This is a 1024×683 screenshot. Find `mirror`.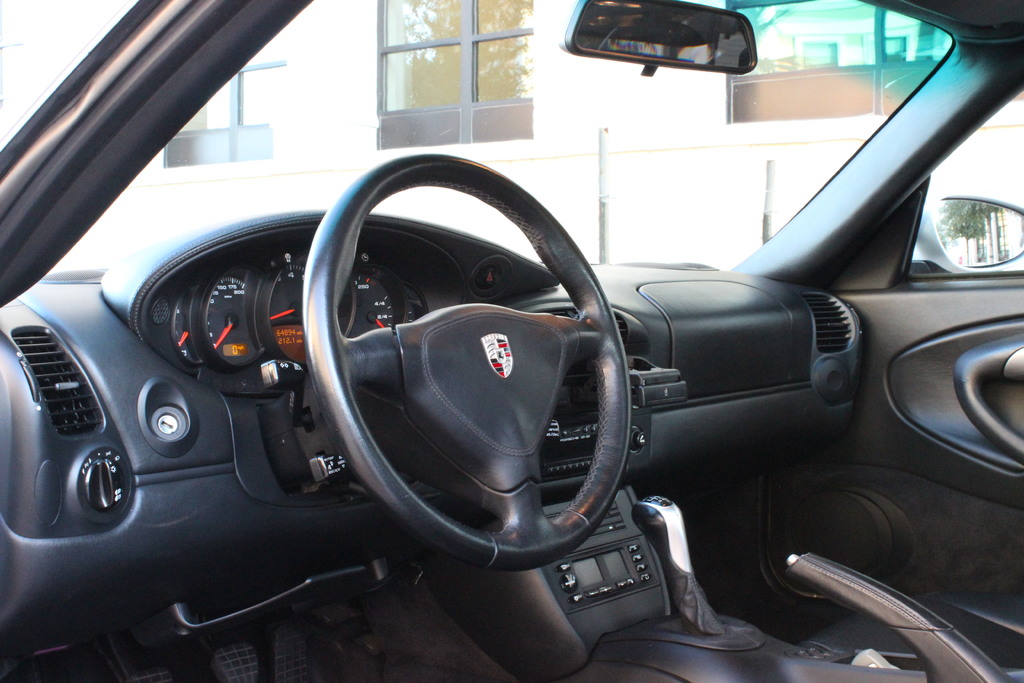
Bounding box: rect(339, 272, 390, 340).
